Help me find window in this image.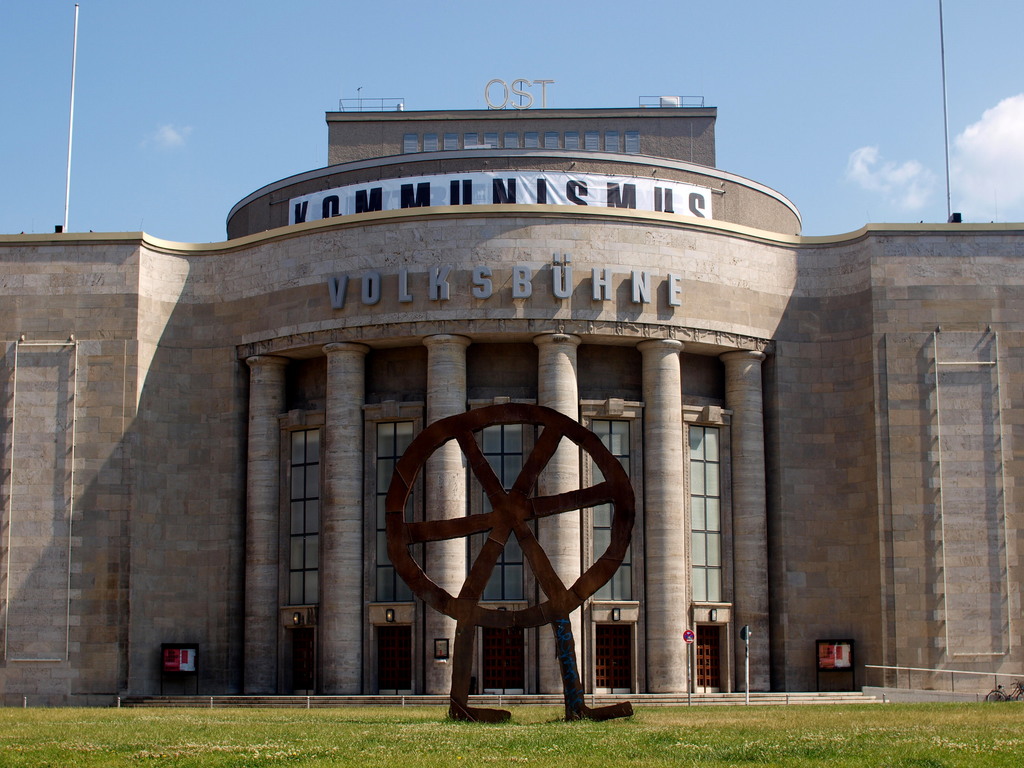
Found it: rect(689, 426, 724, 604).
